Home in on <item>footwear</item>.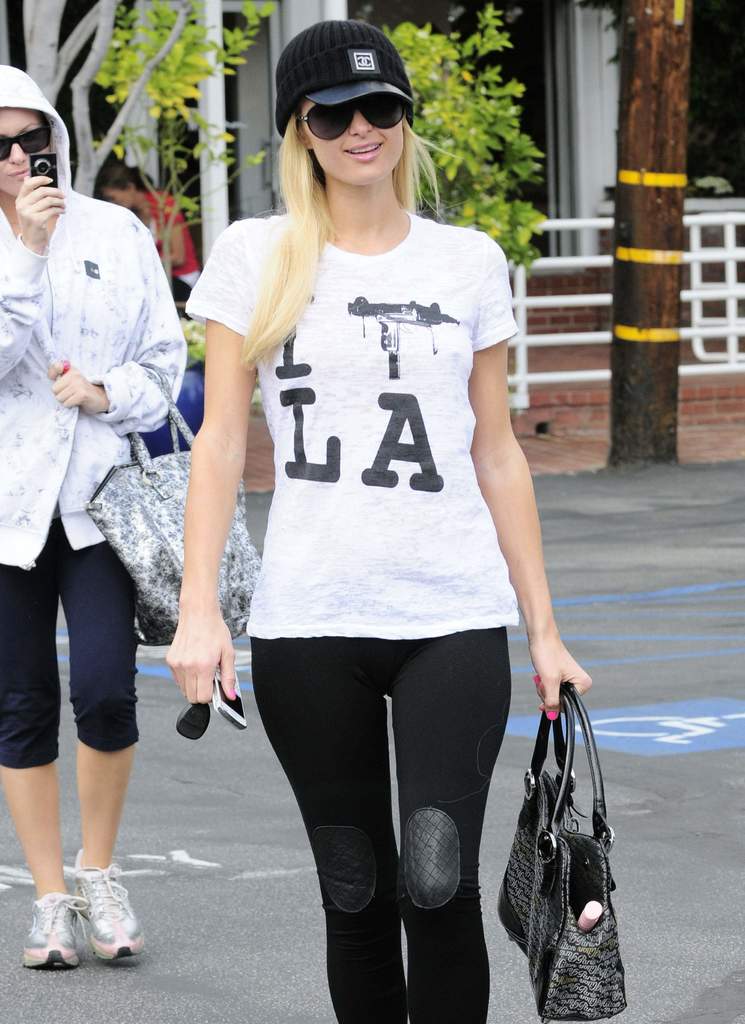
Homed in at rect(72, 848, 137, 961).
